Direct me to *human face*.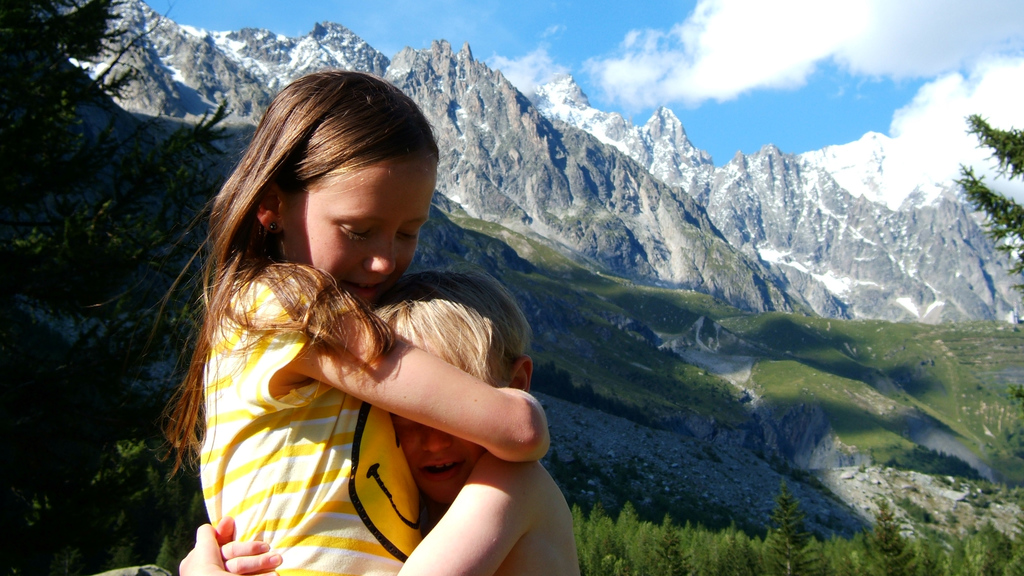
Direction: 285, 170, 435, 303.
